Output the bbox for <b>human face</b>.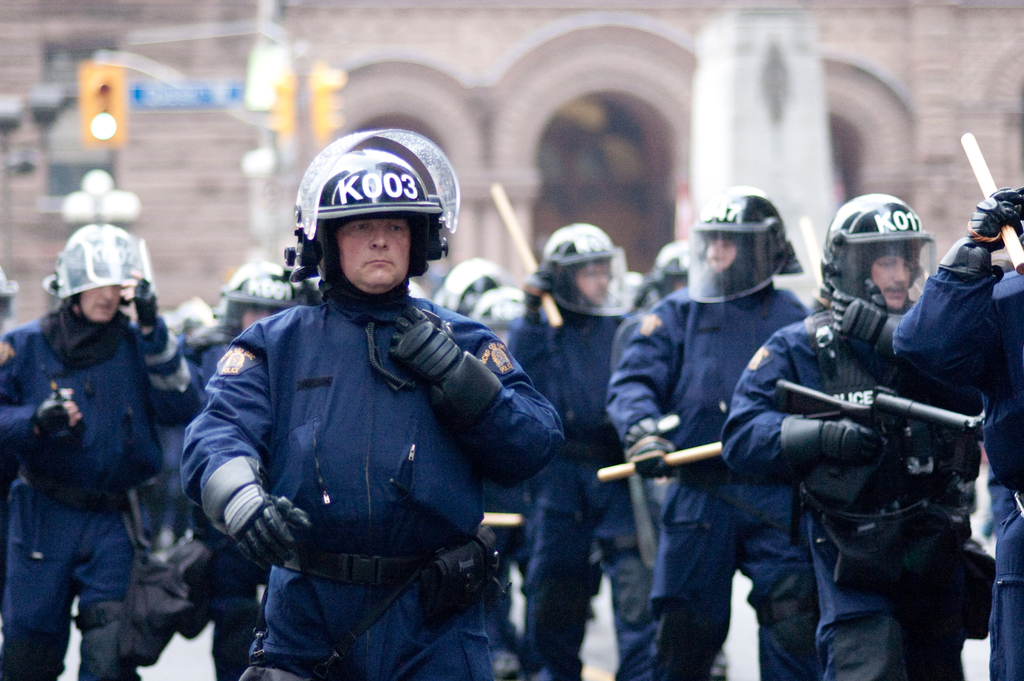
574/263/612/308.
